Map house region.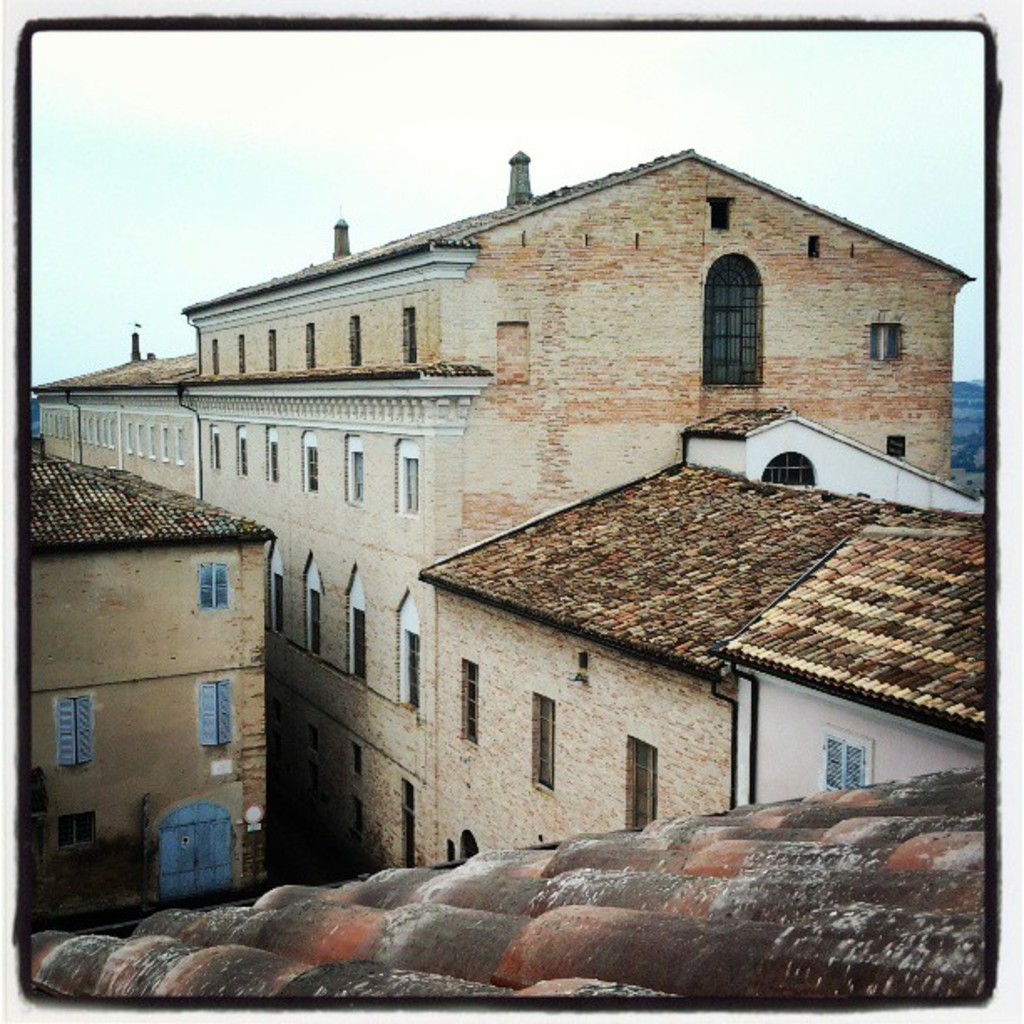
Mapped to bbox=(22, 408, 320, 954).
